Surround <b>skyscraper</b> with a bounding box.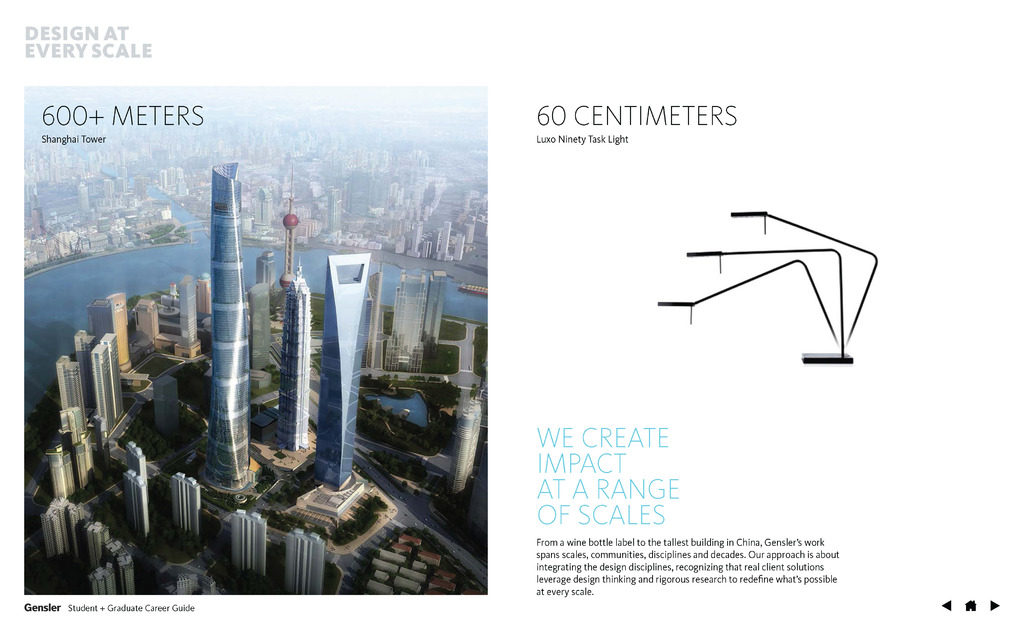
[left=127, top=468, right=149, bottom=536].
